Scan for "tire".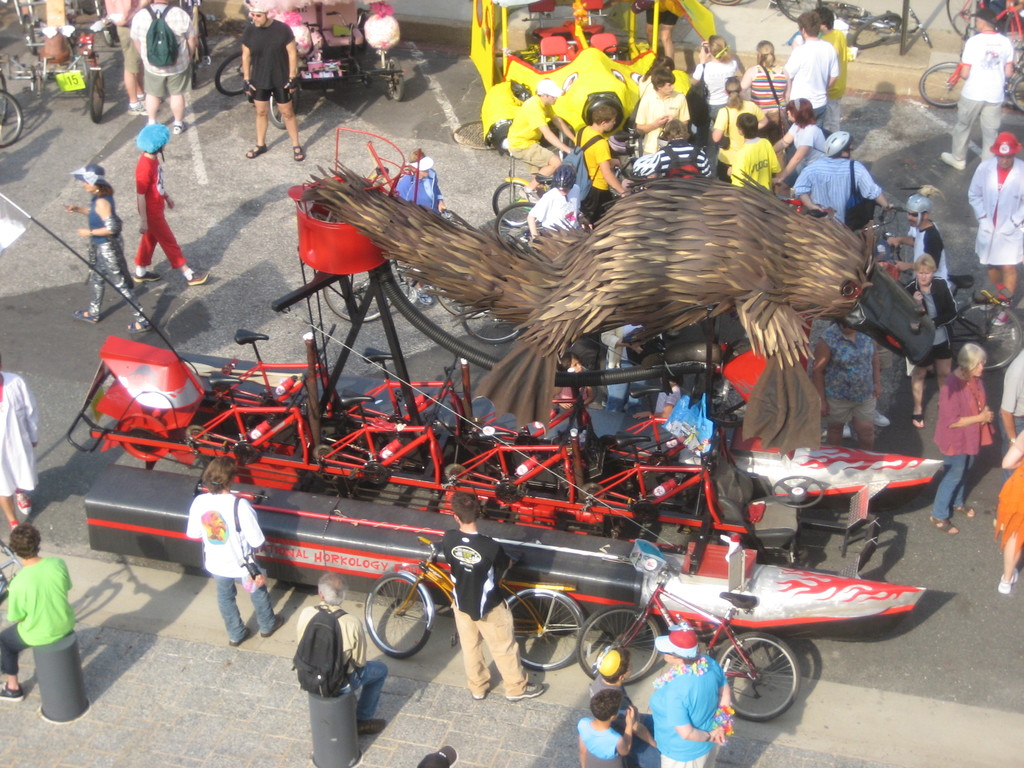
Scan result: select_region(323, 270, 401, 327).
